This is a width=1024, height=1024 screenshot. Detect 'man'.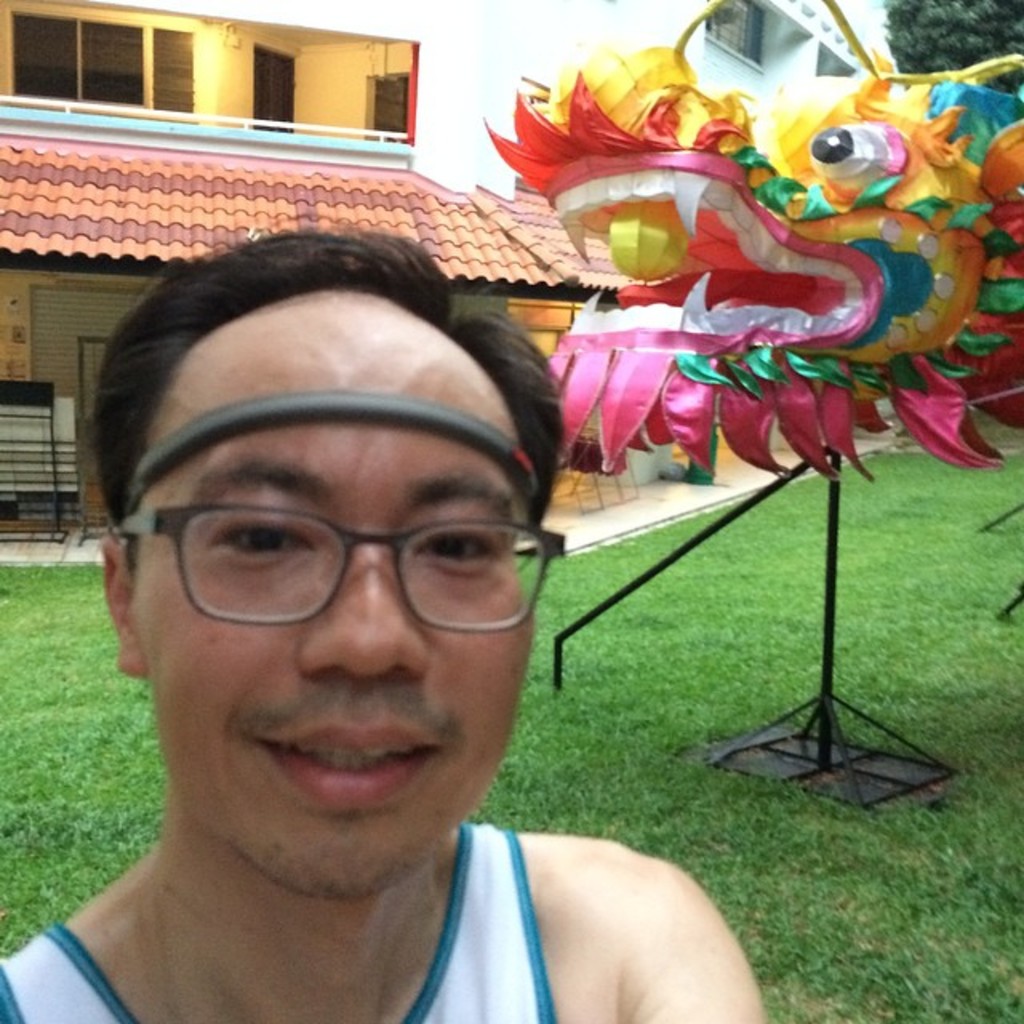
bbox(0, 203, 806, 1018).
